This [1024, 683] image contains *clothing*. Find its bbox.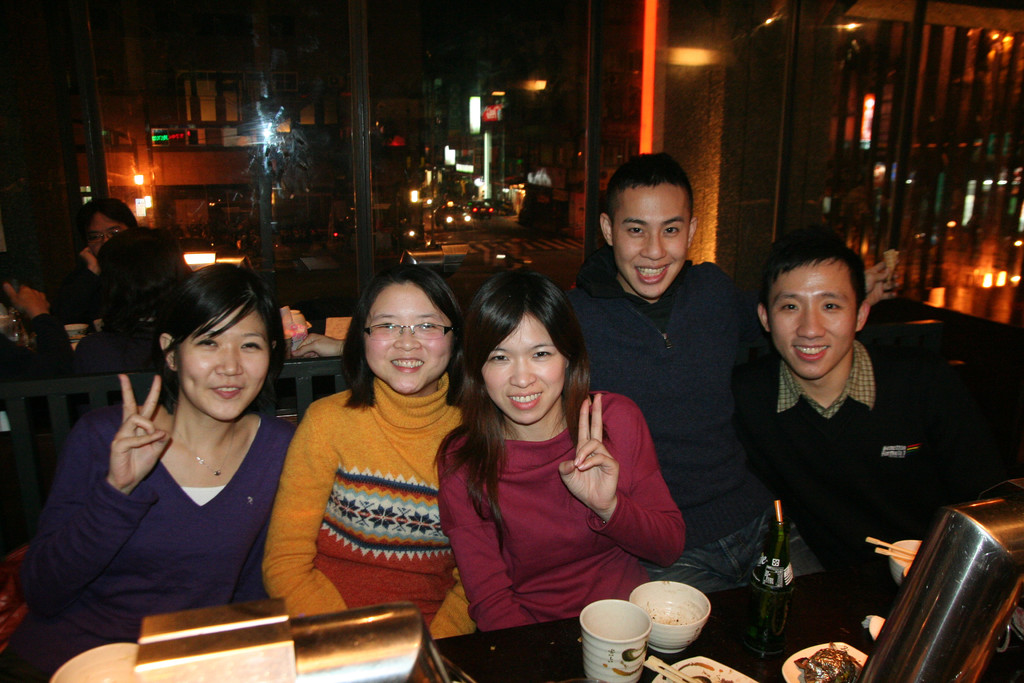
(left=436, top=388, right=680, bottom=638).
